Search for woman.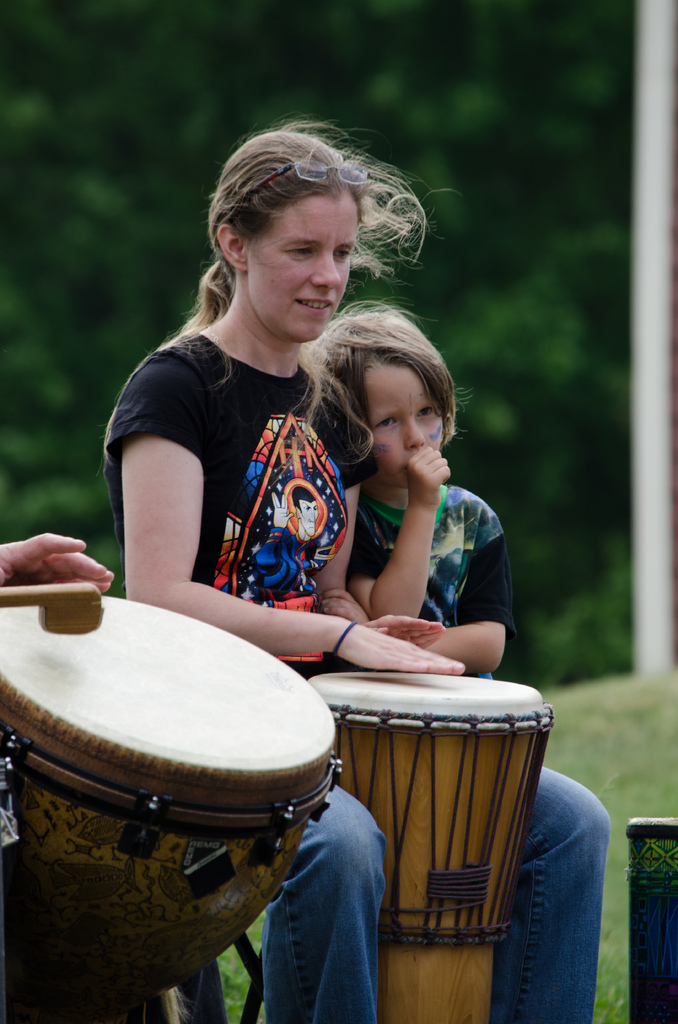
Found at detection(55, 106, 517, 1023).
